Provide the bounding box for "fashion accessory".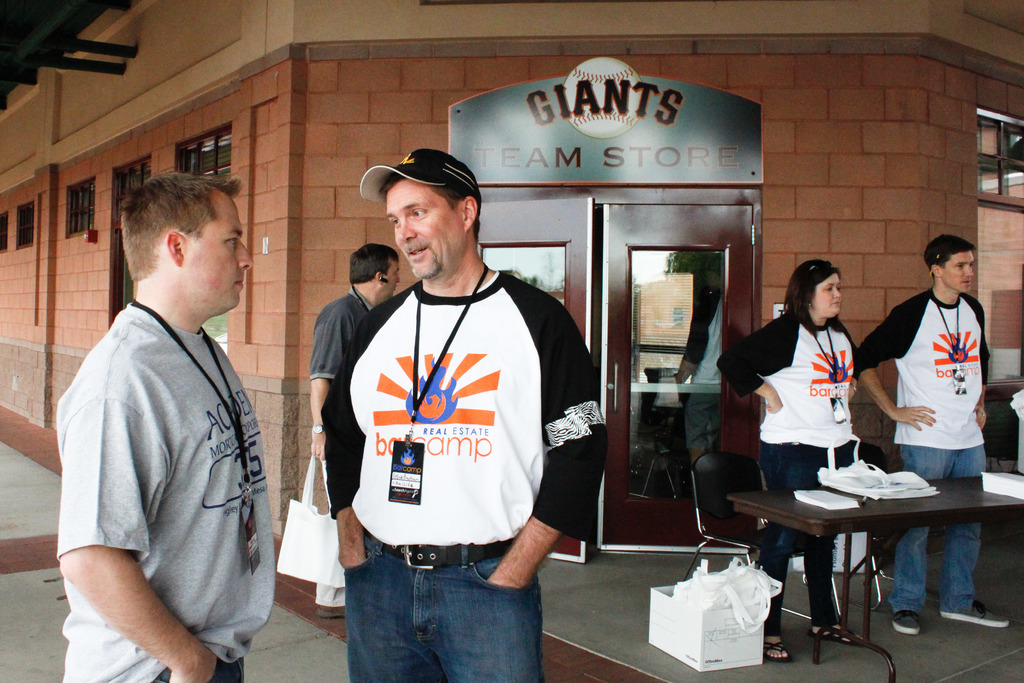
rect(364, 537, 513, 571).
